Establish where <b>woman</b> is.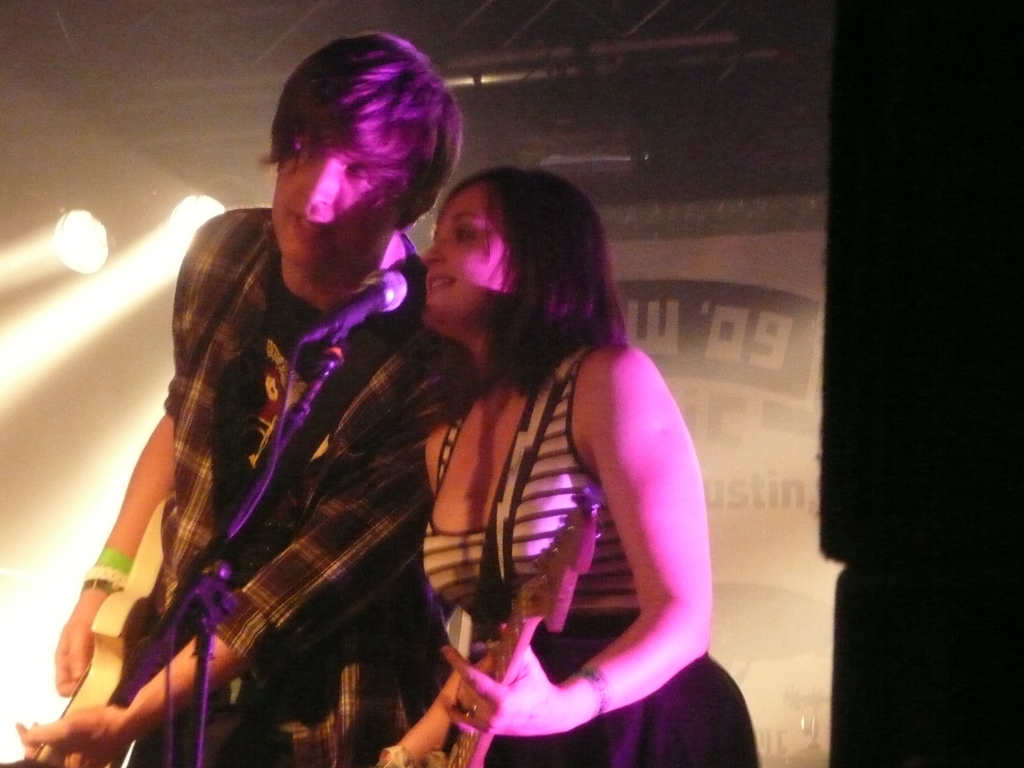
Established at Rect(342, 141, 710, 765).
